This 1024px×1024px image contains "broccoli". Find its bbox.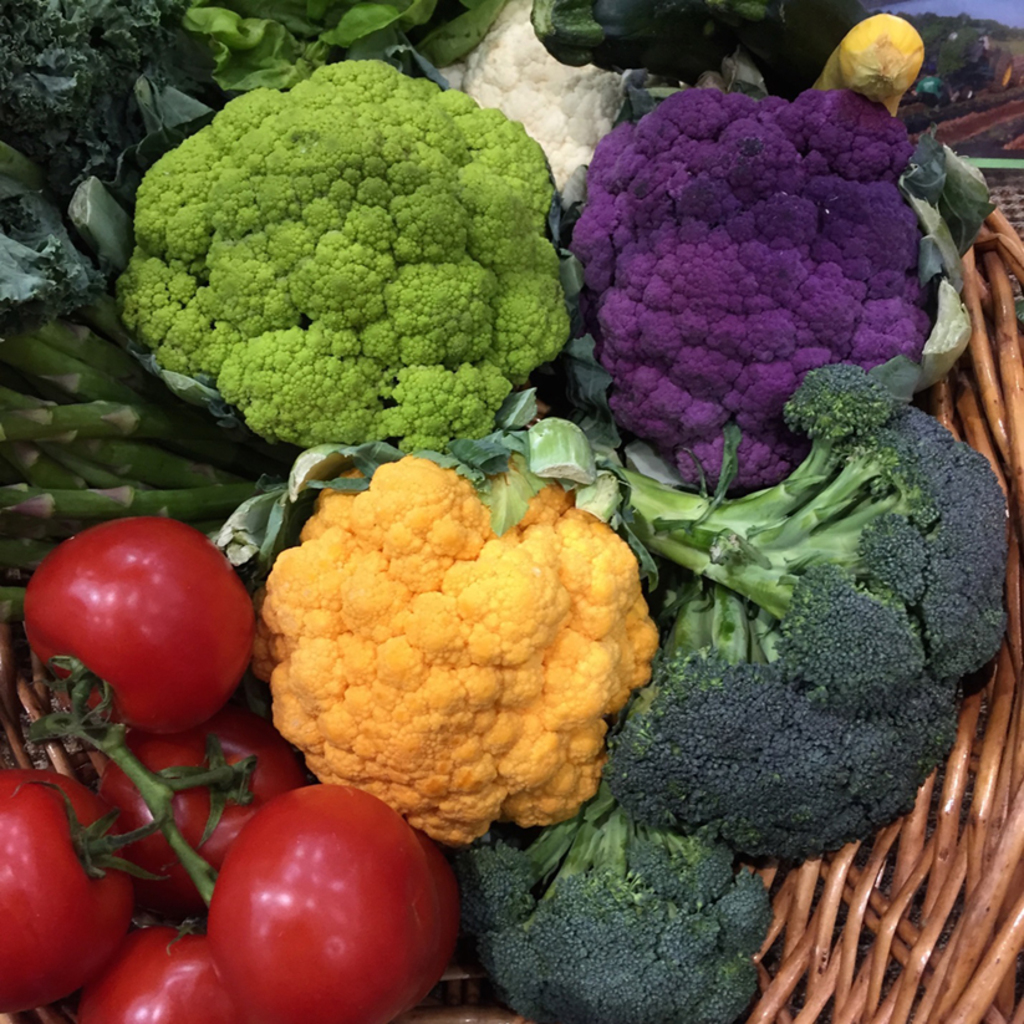
(x1=108, y1=54, x2=579, y2=458).
